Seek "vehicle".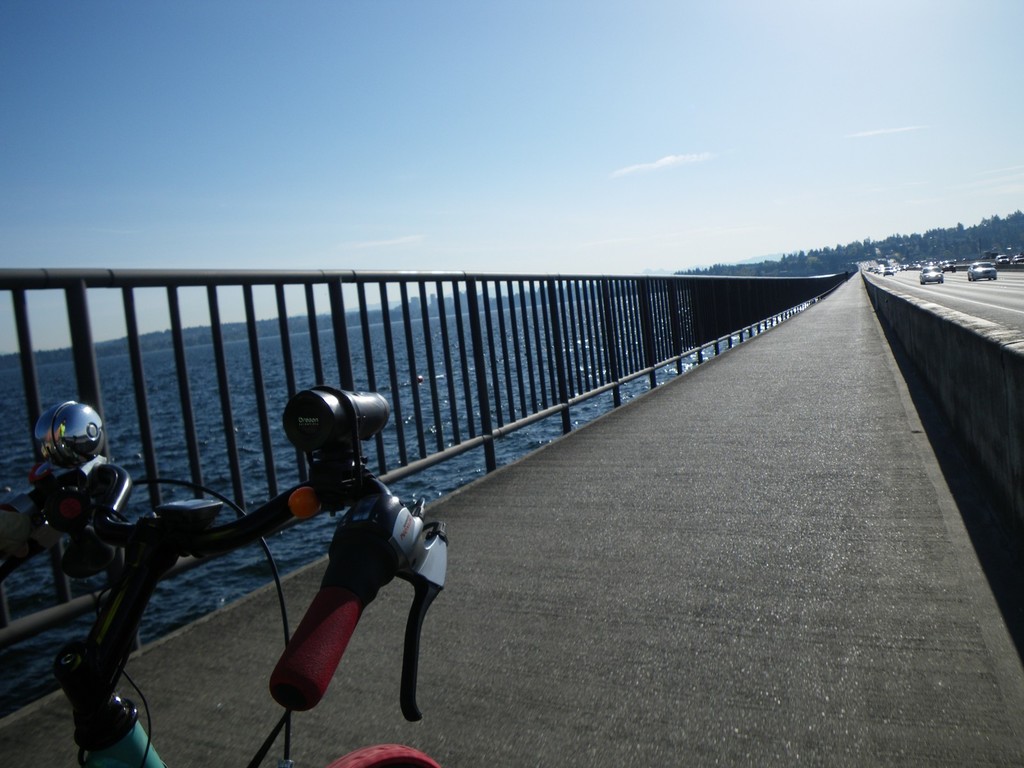
(left=108, top=376, right=424, bottom=753).
